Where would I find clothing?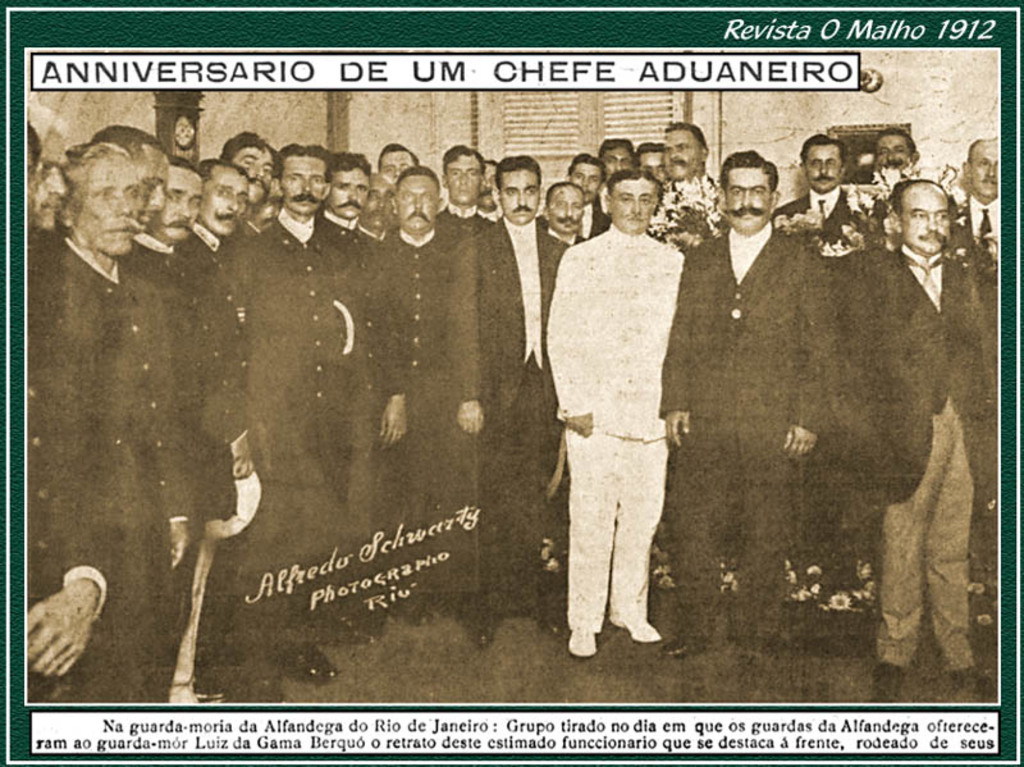
At 37,275,180,691.
